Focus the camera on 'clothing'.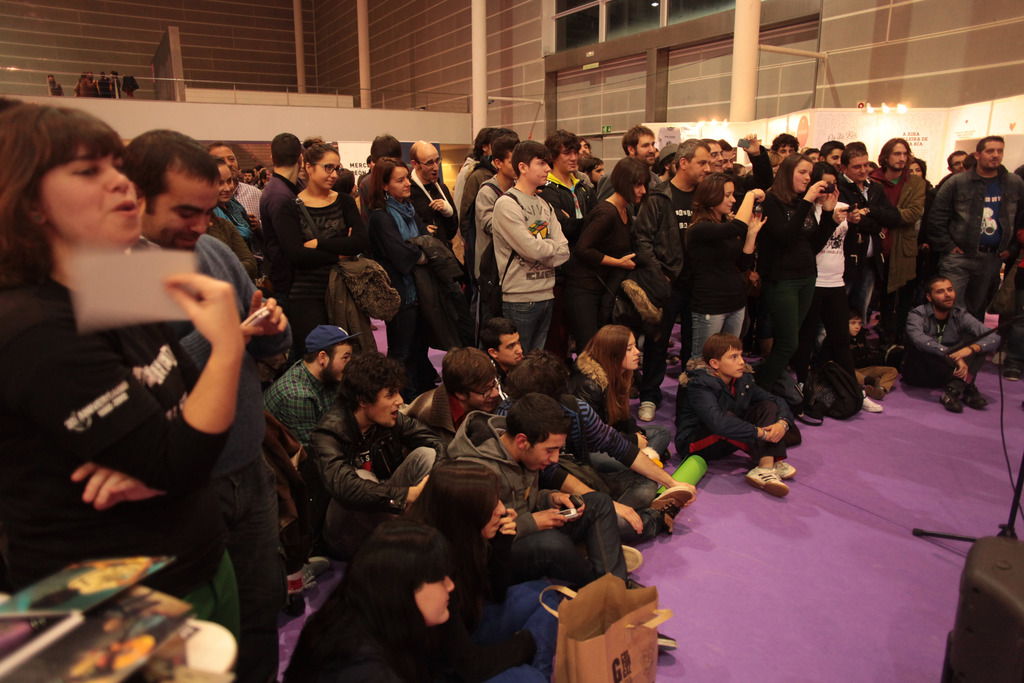
Focus region: pyautogui.locateOnScreen(427, 406, 623, 604).
